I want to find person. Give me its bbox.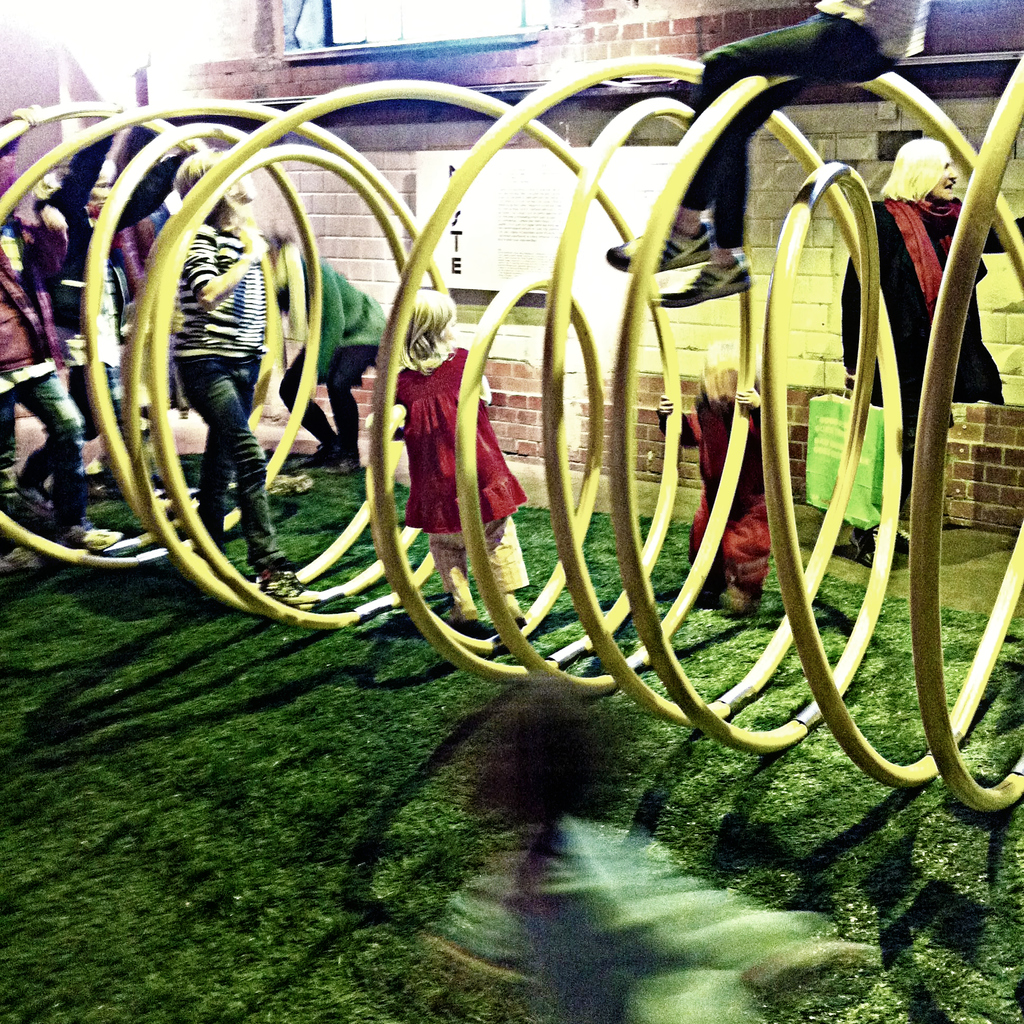
649:335:775:617.
